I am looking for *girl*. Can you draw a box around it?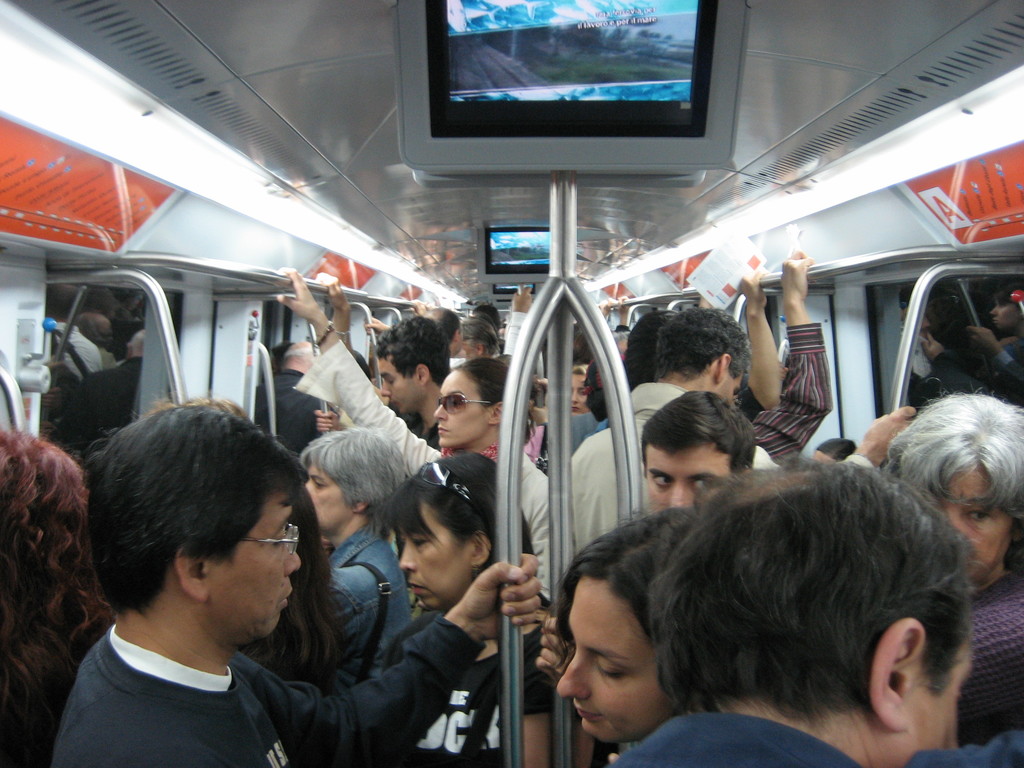
Sure, the bounding box is [262, 266, 560, 614].
